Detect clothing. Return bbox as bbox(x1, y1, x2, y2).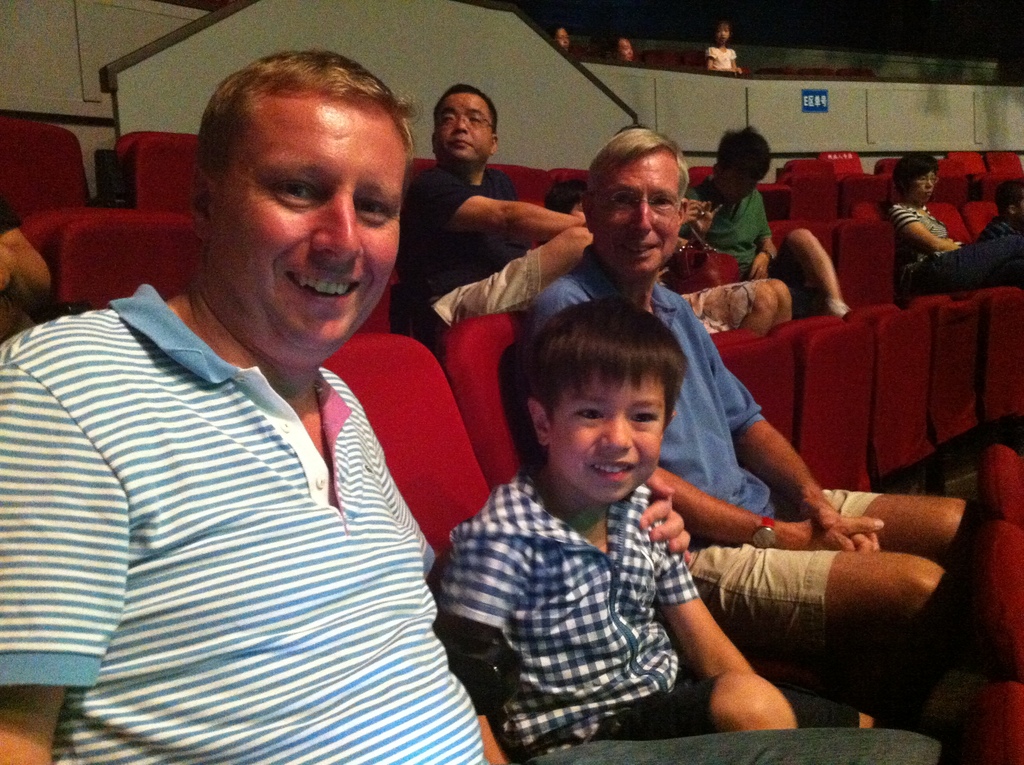
bbox(884, 197, 1023, 310).
